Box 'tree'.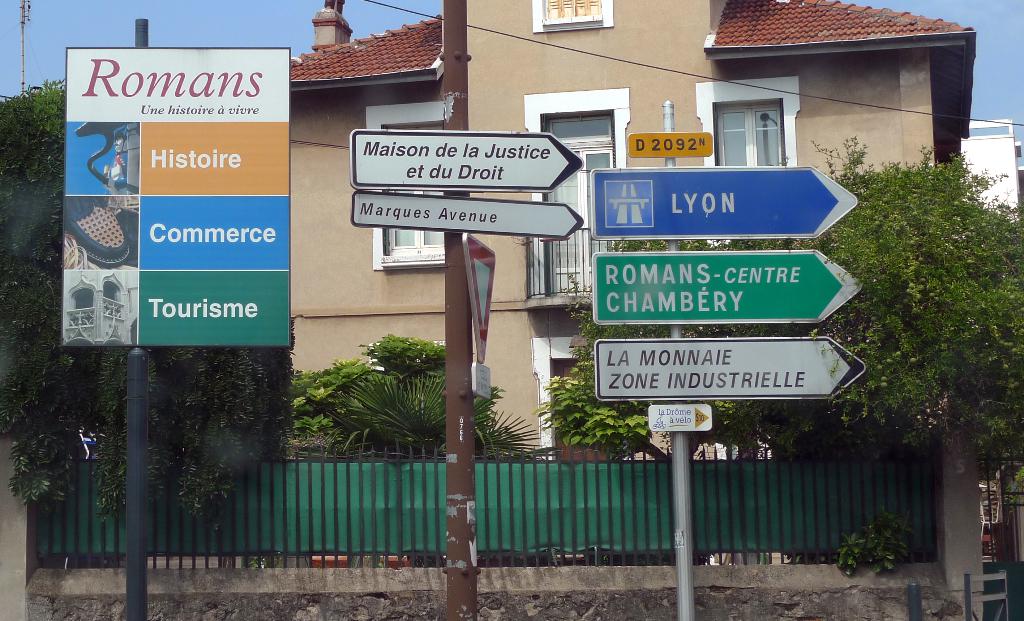
bbox(553, 152, 1023, 455).
